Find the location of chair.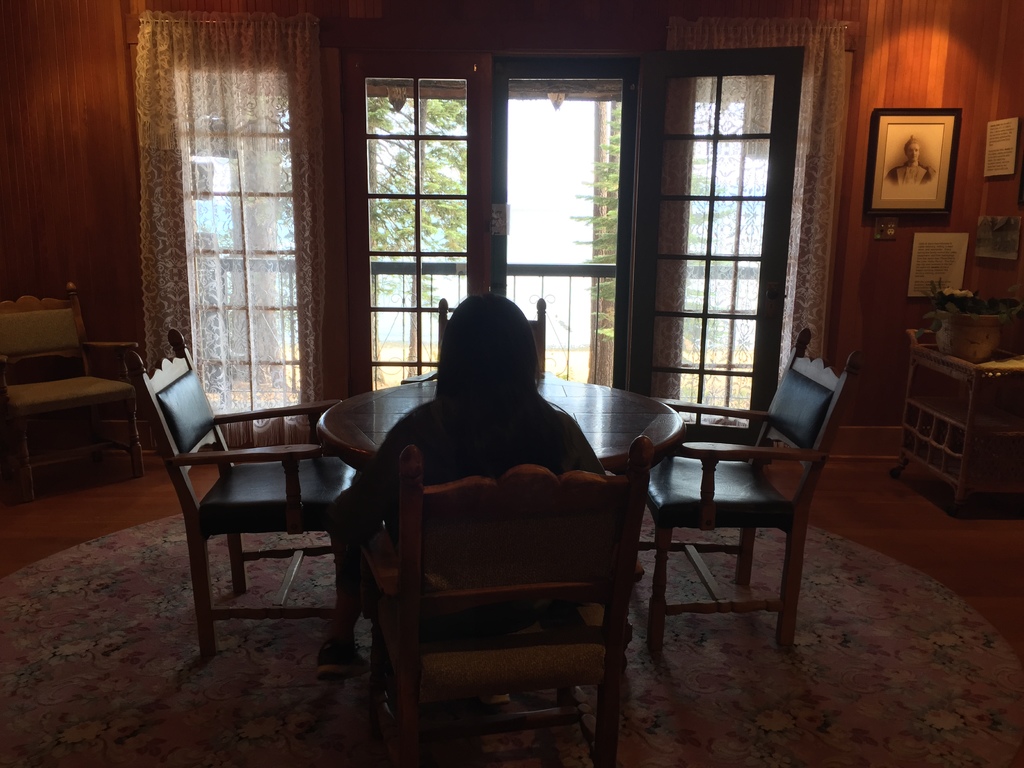
Location: bbox=[328, 429, 657, 754].
